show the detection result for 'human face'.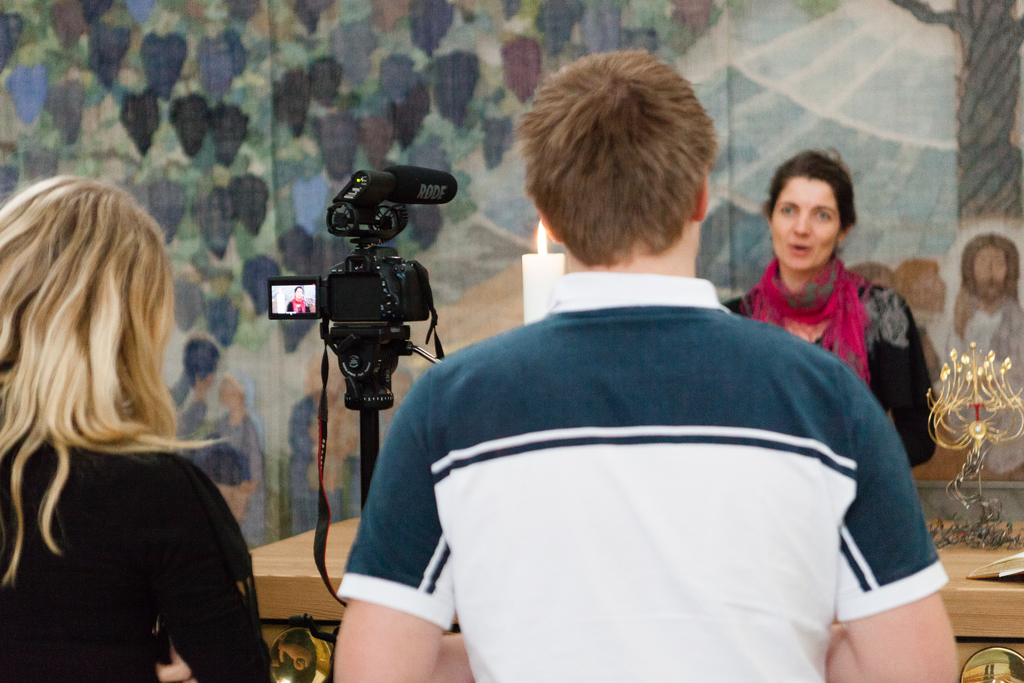
<box>412,6,452,49</box>.
